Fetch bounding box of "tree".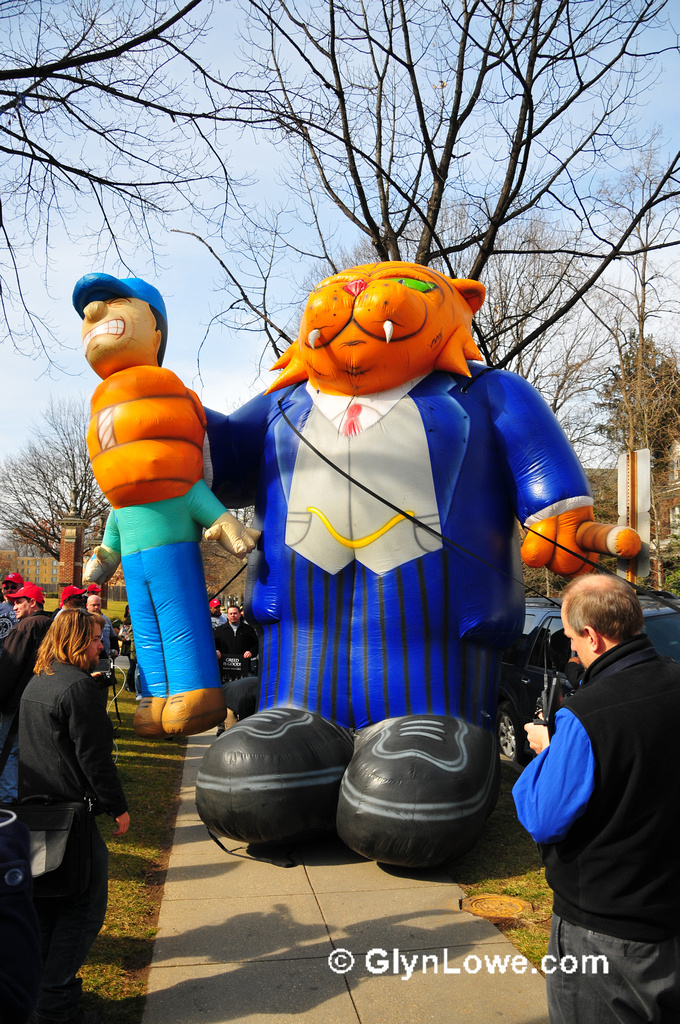
Bbox: (x1=0, y1=399, x2=121, y2=576).
